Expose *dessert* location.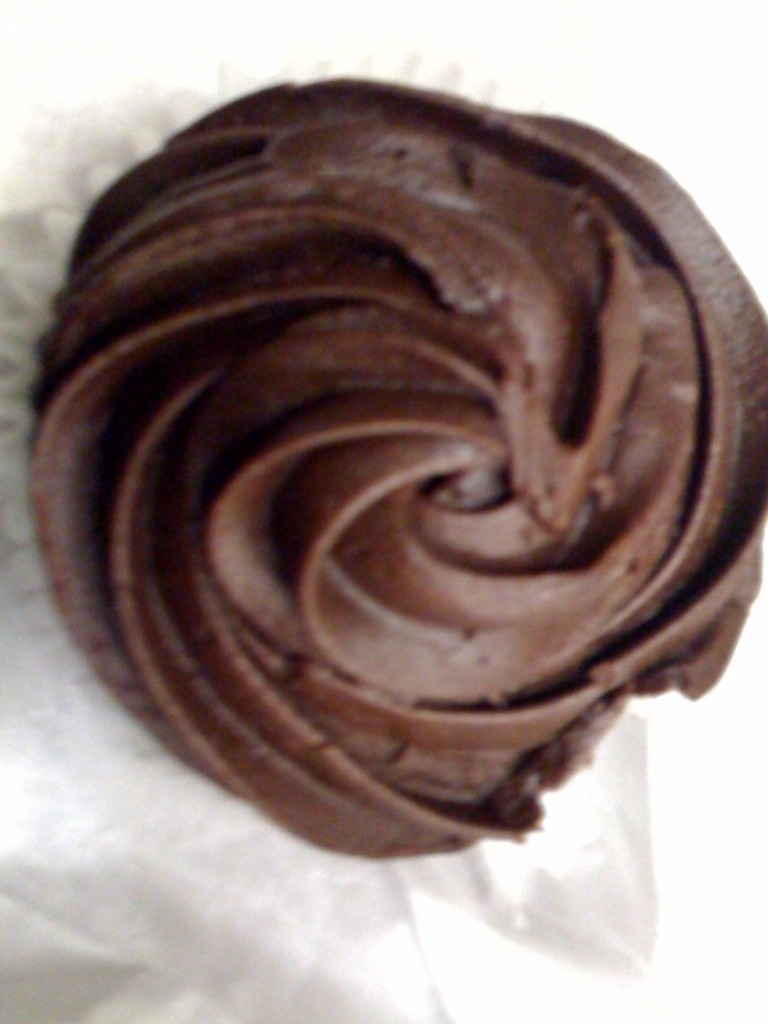
Exposed at [left=0, top=58, right=767, bottom=970].
